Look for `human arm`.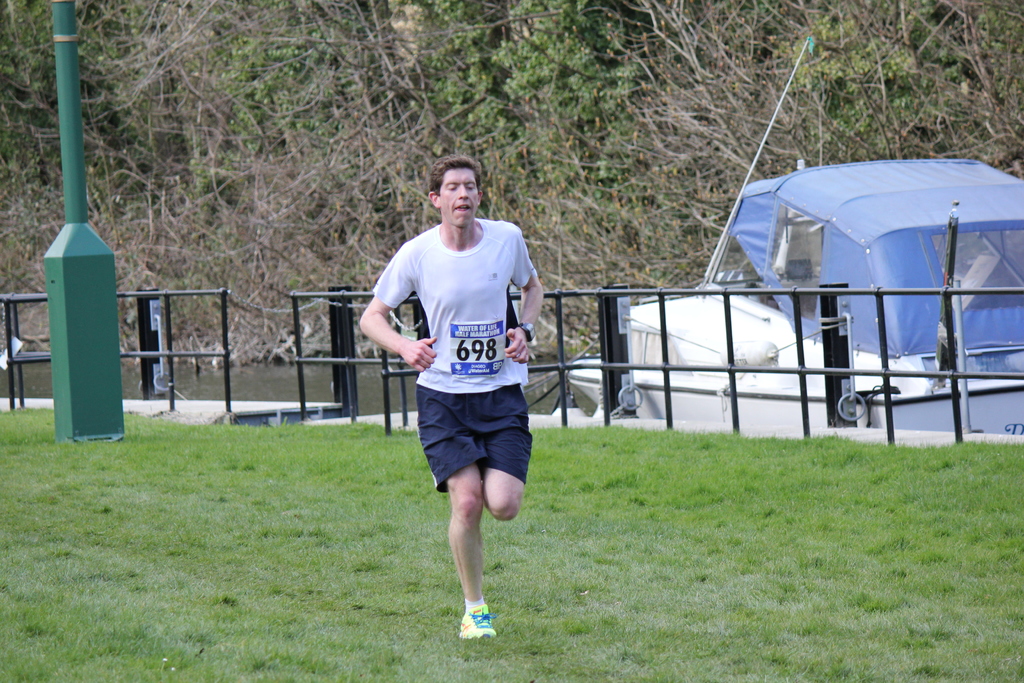
Found: <bbox>358, 288, 420, 398</bbox>.
